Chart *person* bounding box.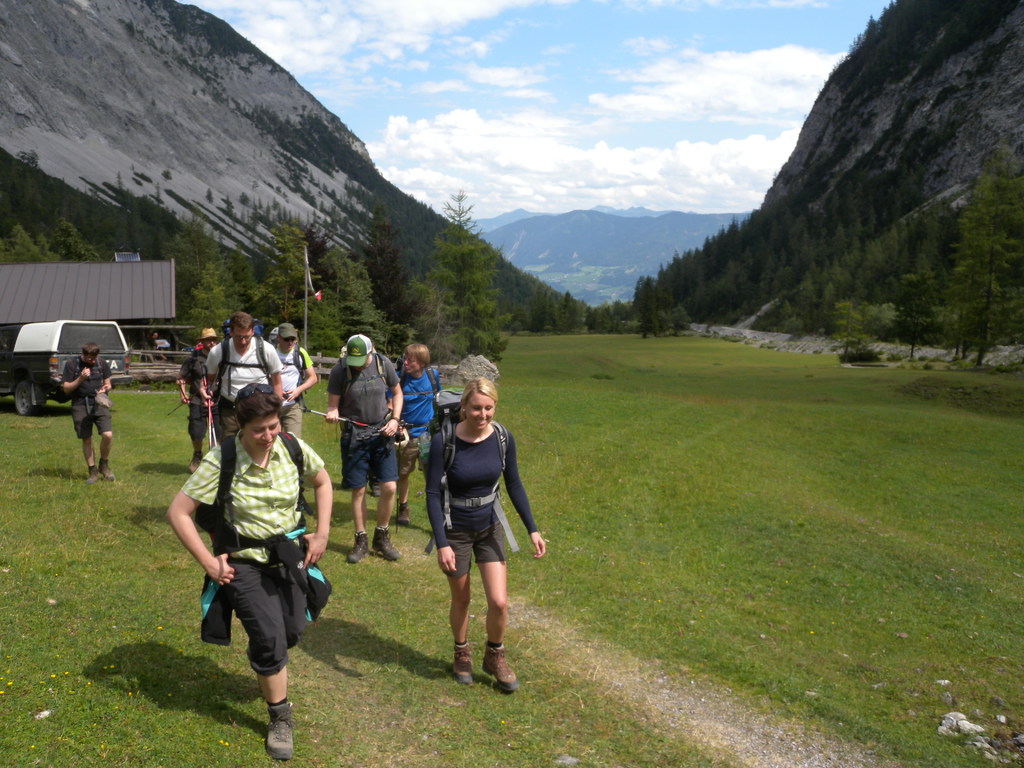
Charted: bbox=[205, 311, 289, 440].
